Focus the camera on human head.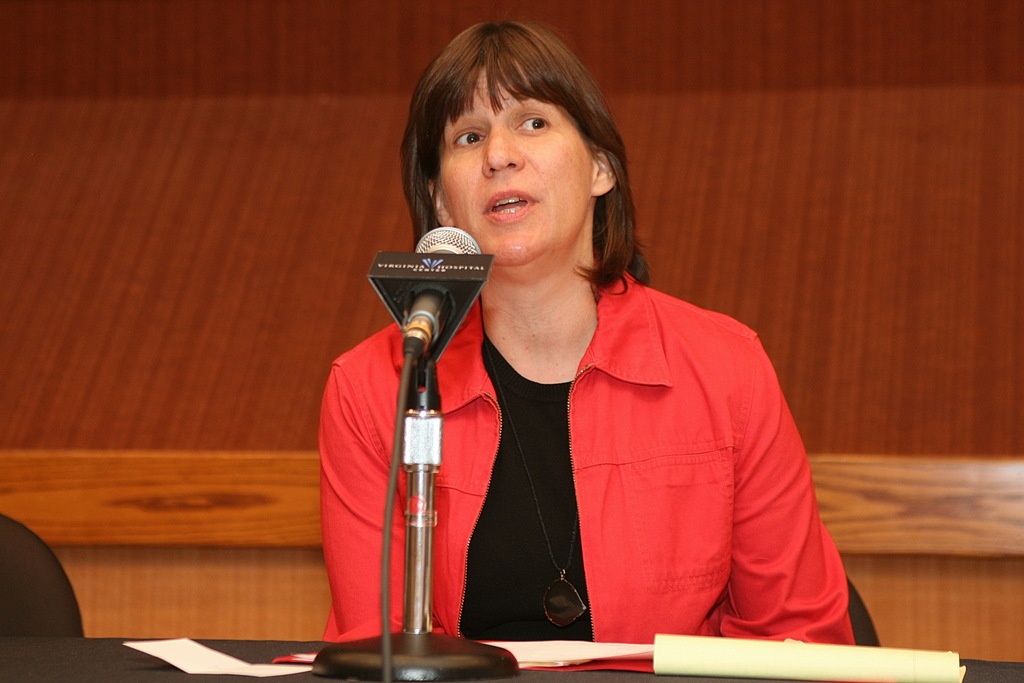
Focus region: [404, 26, 642, 265].
